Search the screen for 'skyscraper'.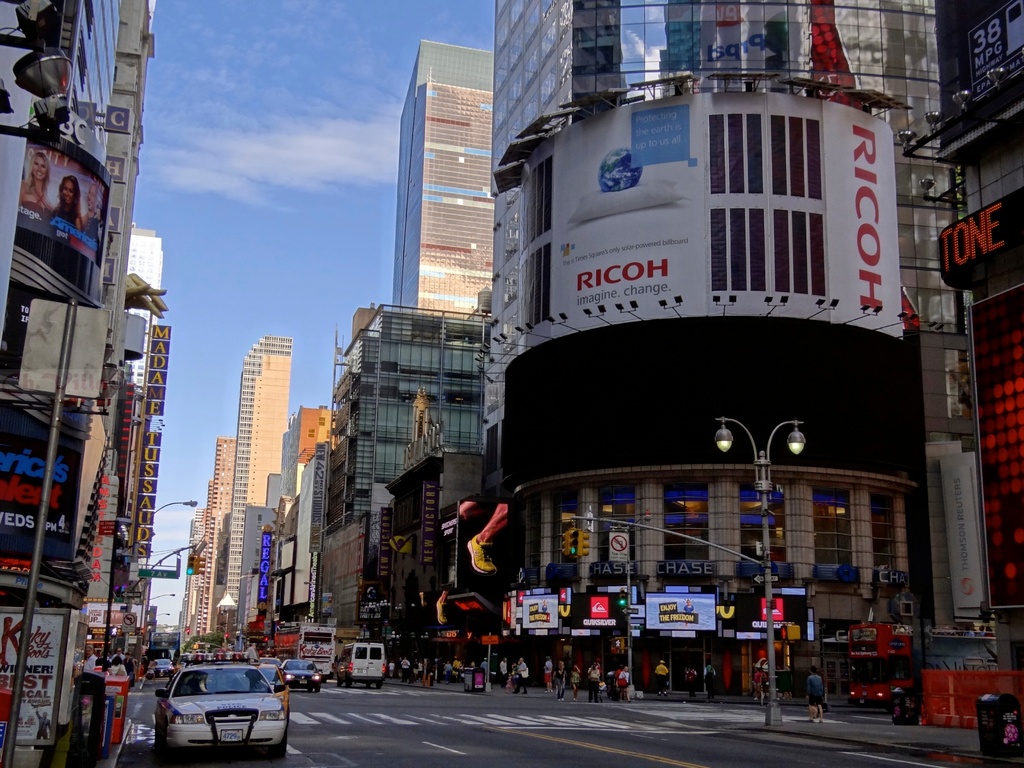
Found at locate(226, 330, 292, 631).
